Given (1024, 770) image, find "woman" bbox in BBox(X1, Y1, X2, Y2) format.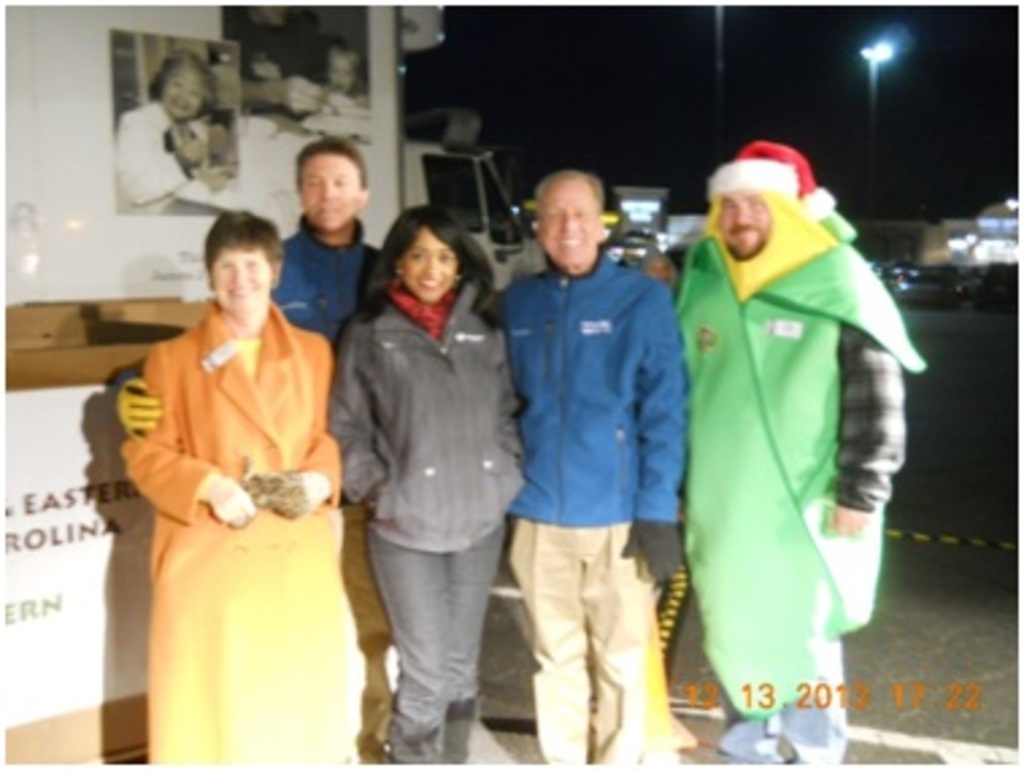
BBox(122, 211, 351, 767).
